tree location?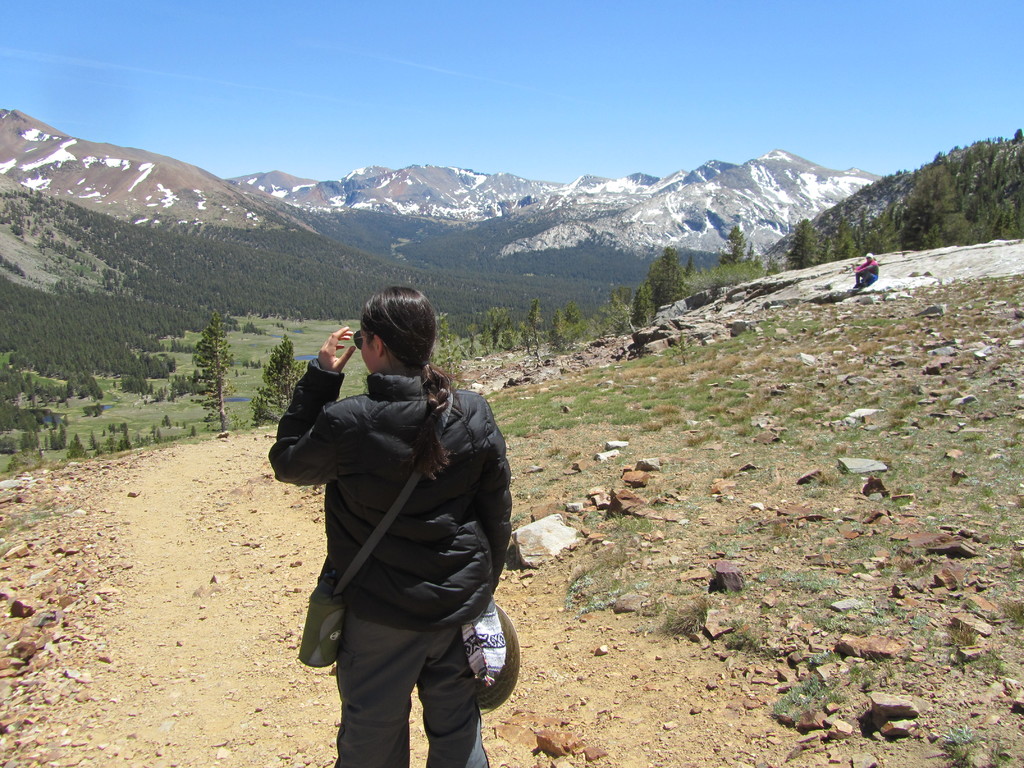
detection(784, 217, 818, 271)
